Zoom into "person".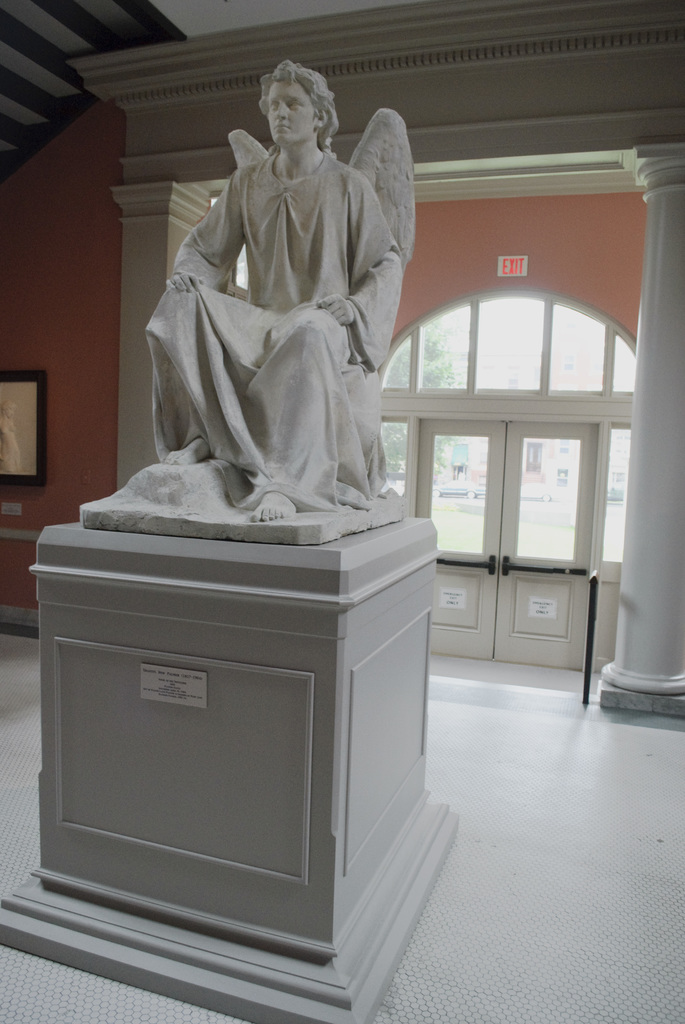
Zoom target: box(123, 63, 433, 535).
